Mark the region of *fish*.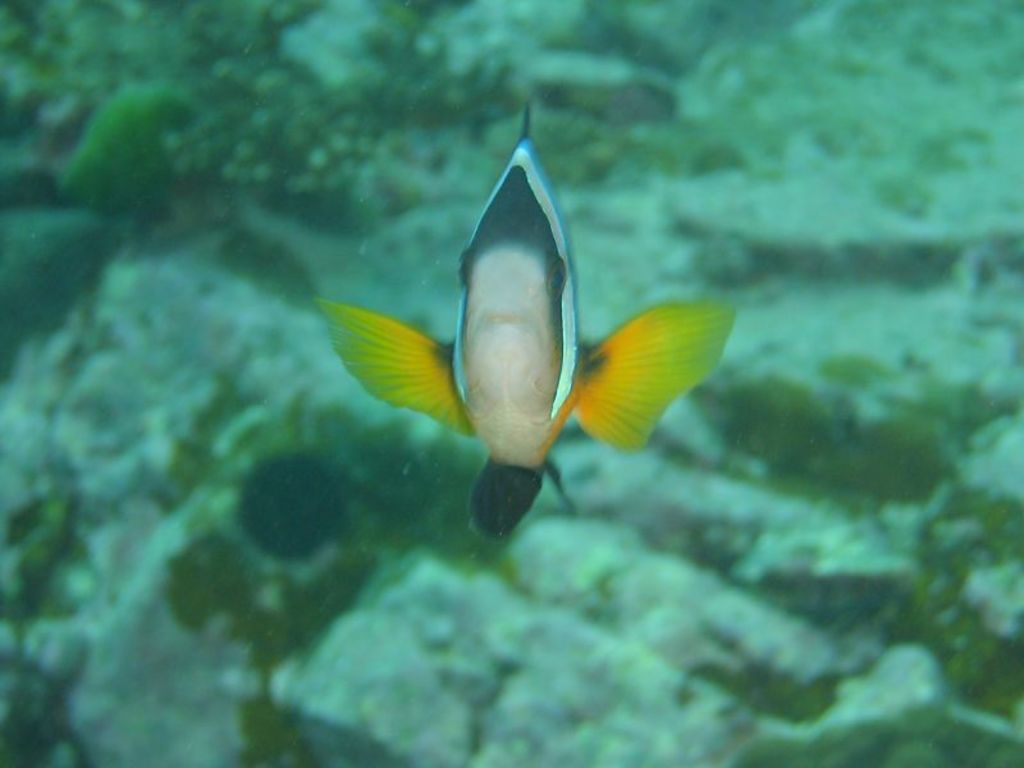
Region: 319/123/731/559.
